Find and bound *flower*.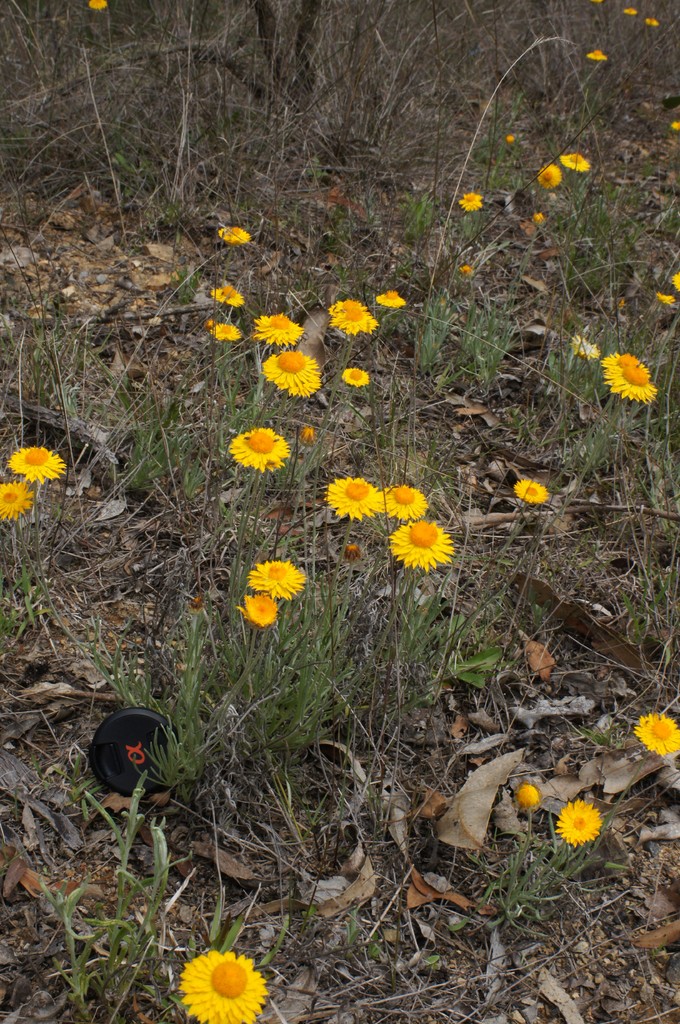
Bound: (left=670, top=118, right=679, bottom=132).
